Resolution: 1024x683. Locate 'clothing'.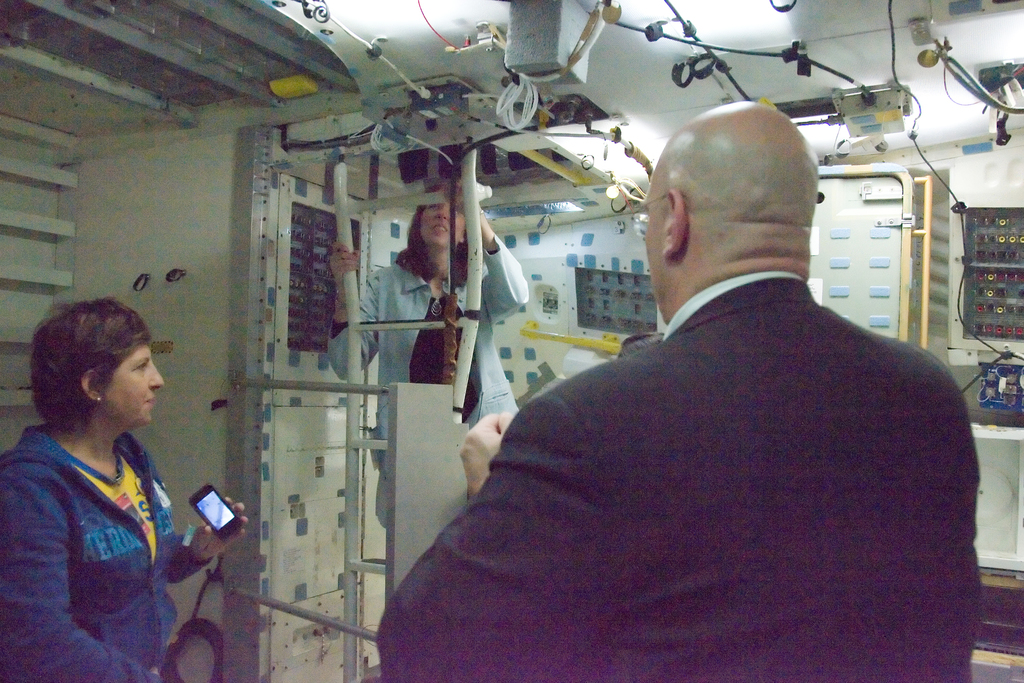
Rect(438, 252, 957, 682).
